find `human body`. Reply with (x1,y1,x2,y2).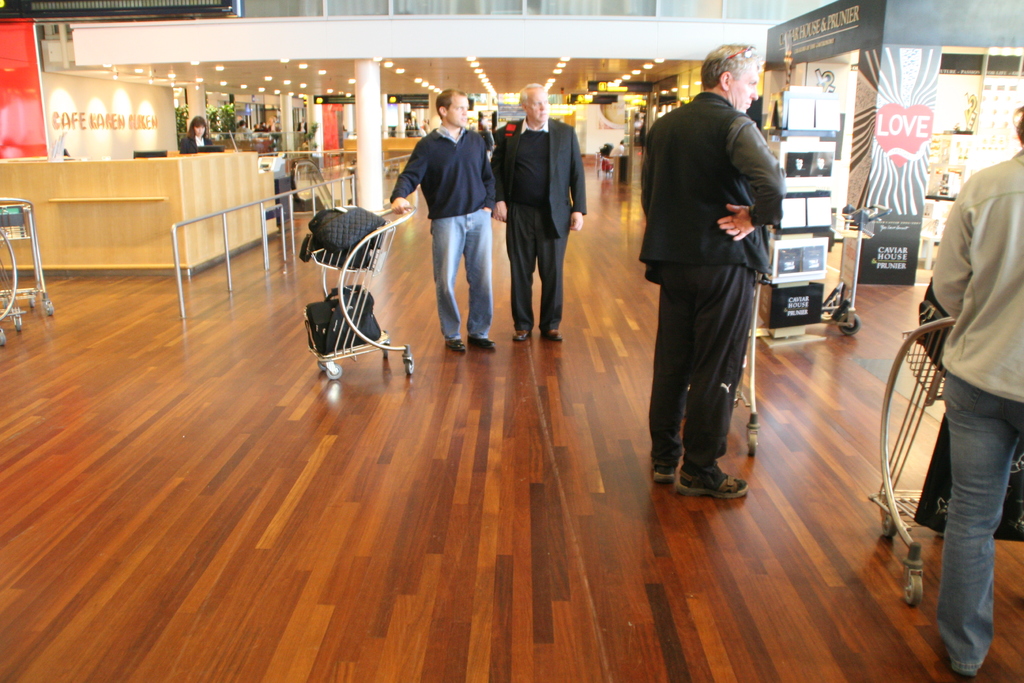
(639,44,786,500).
